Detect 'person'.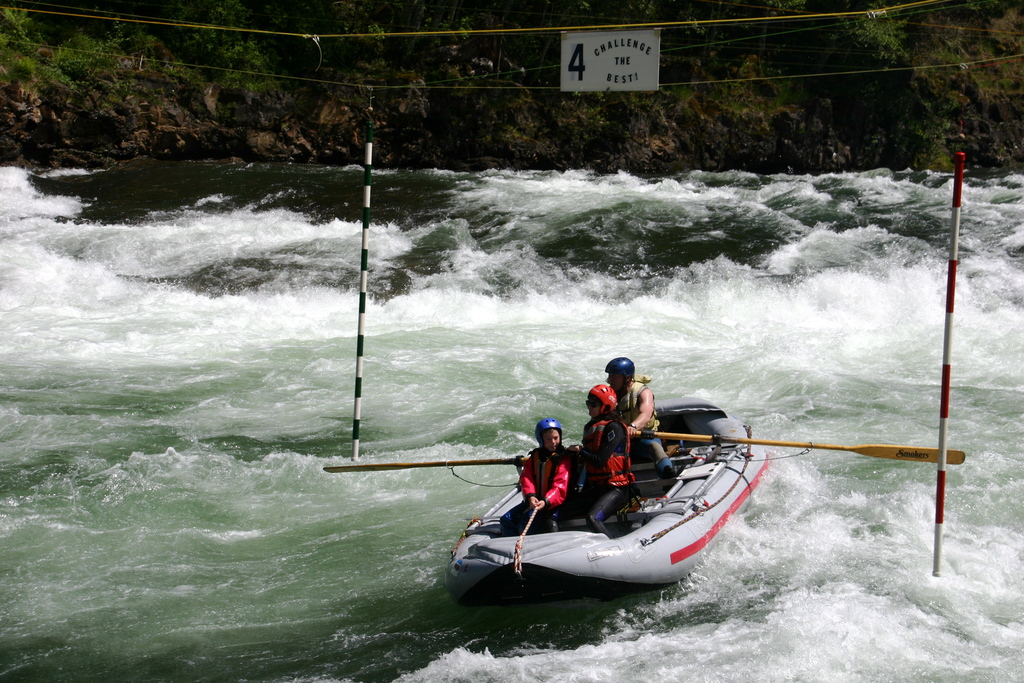
Detected at [517, 417, 580, 529].
